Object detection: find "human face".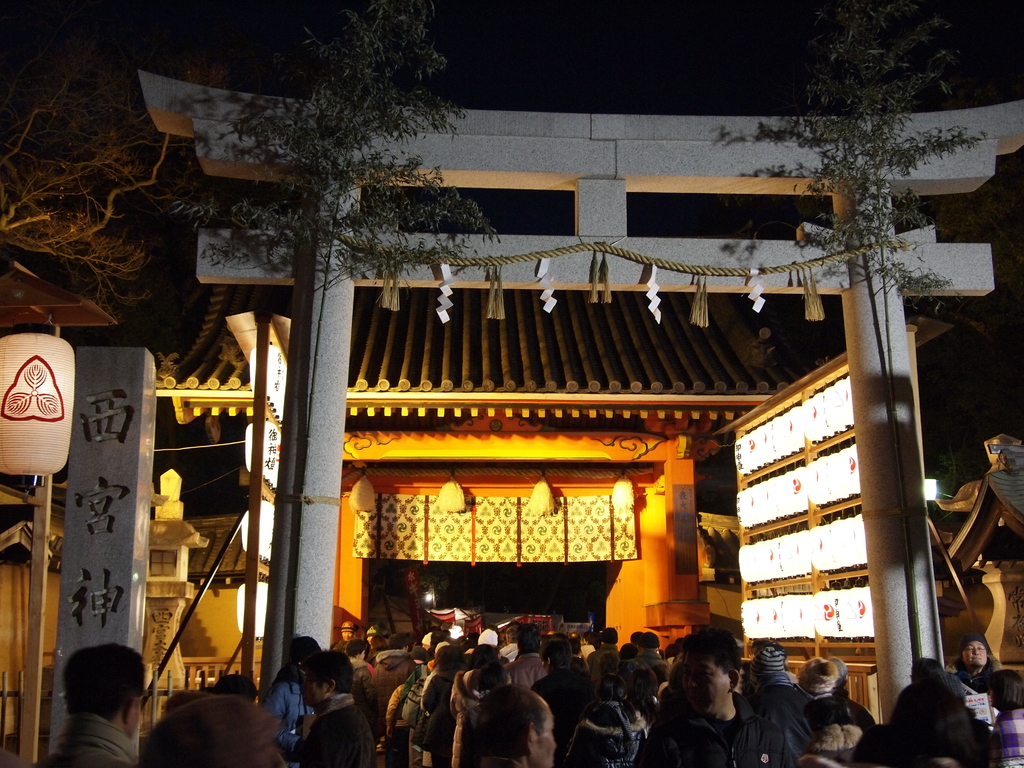
box=[341, 632, 353, 643].
